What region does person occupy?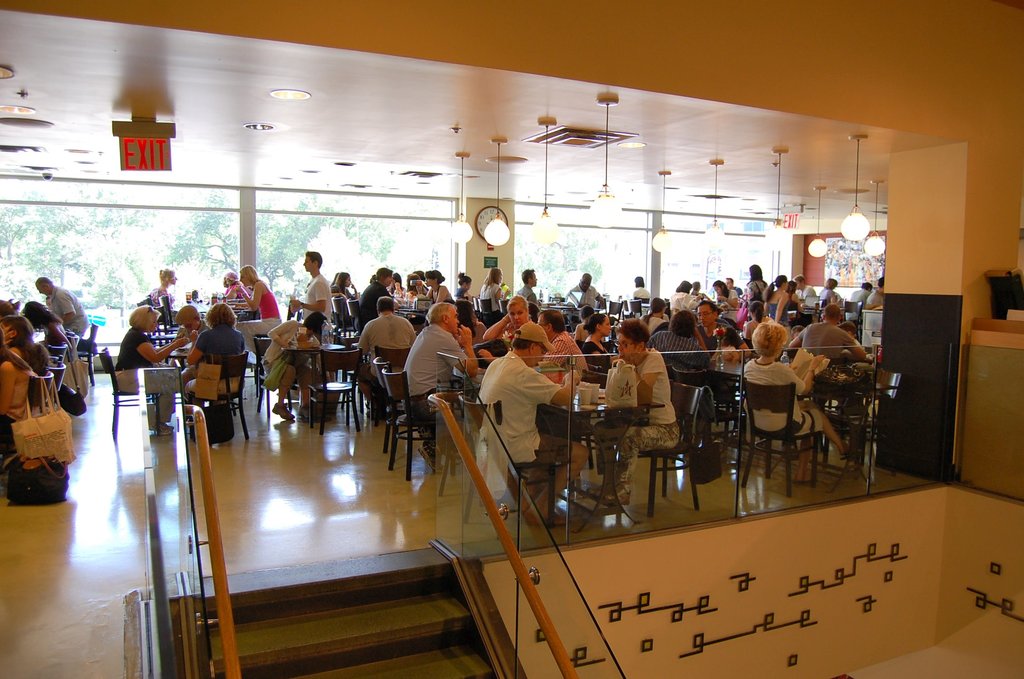
(359, 297, 418, 415).
